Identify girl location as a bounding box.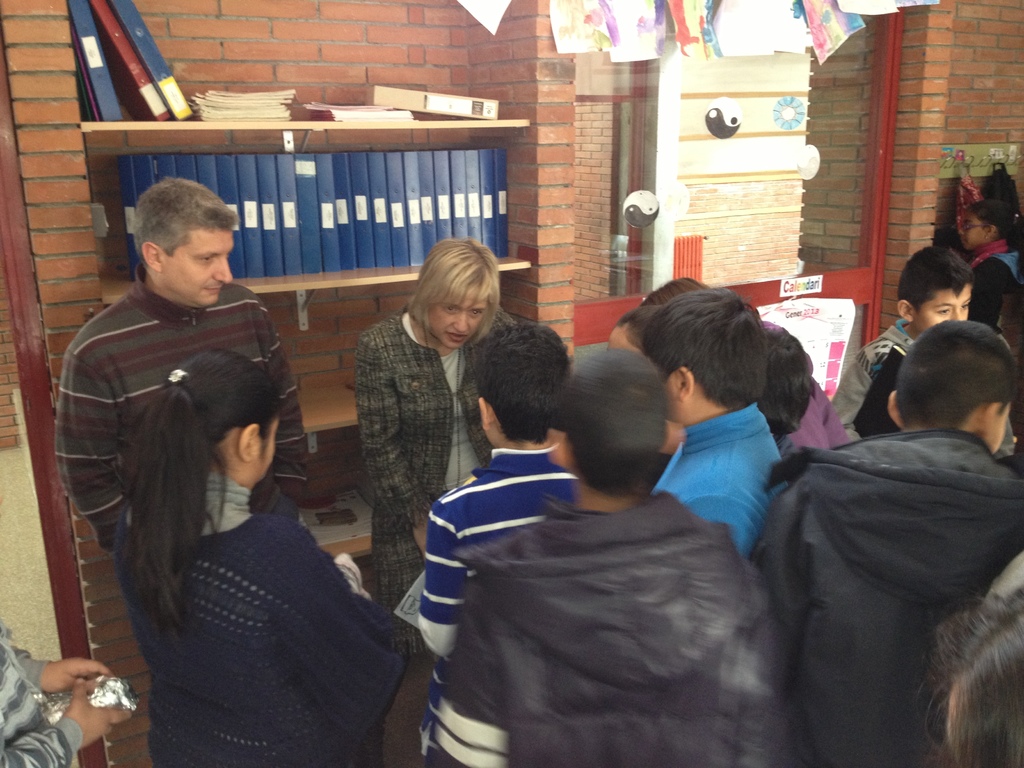
112 348 406 767.
